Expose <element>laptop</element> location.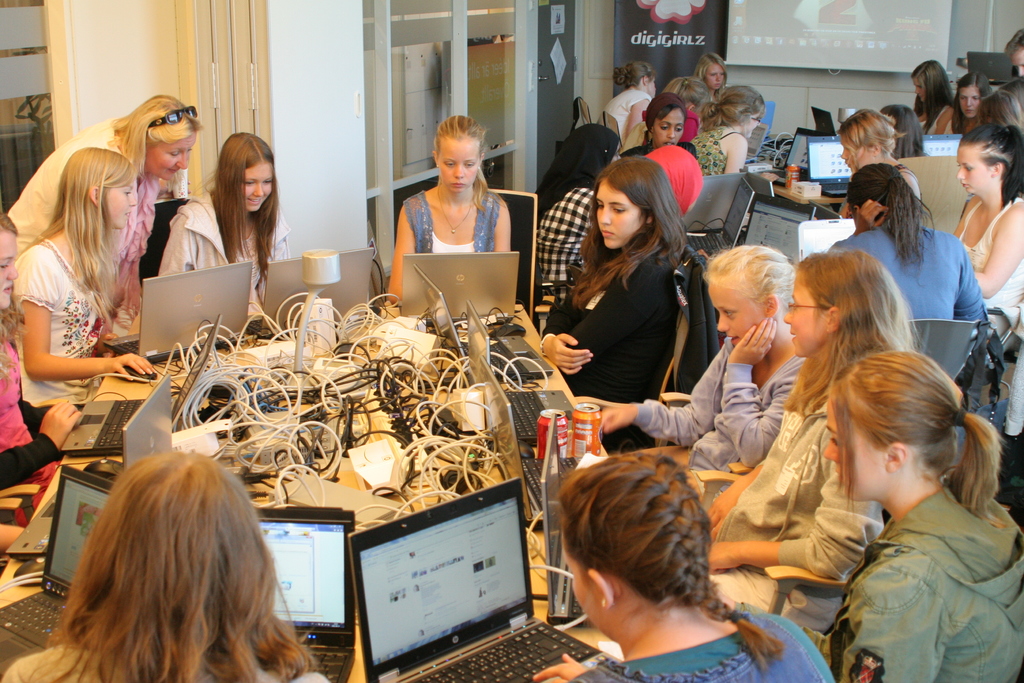
Exposed at box=[809, 200, 843, 218].
